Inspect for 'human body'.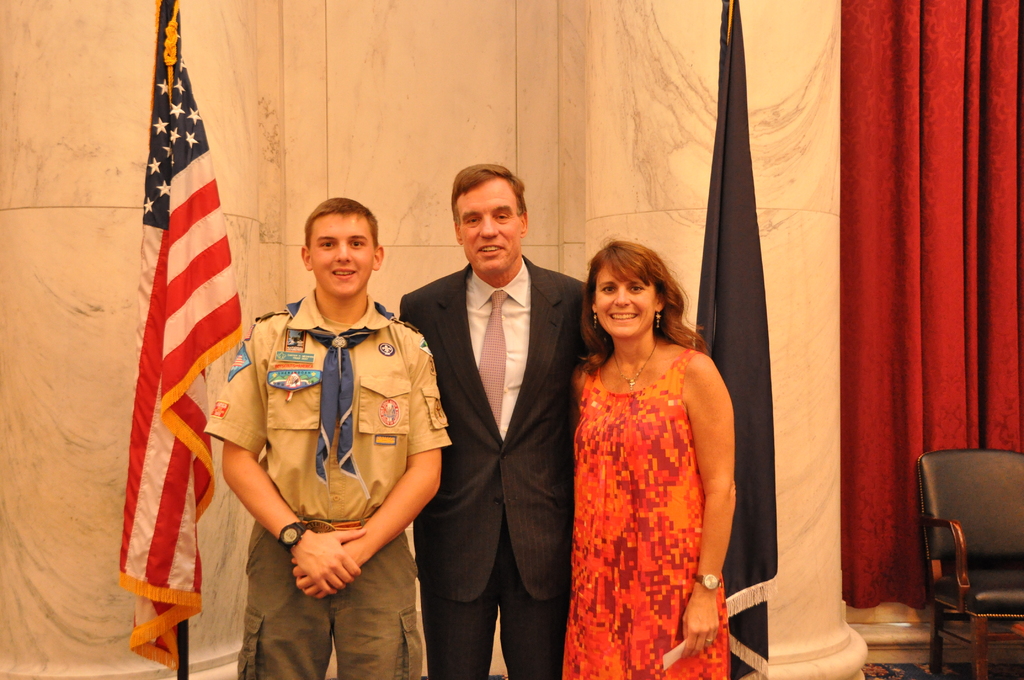
Inspection: [560, 232, 737, 679].
